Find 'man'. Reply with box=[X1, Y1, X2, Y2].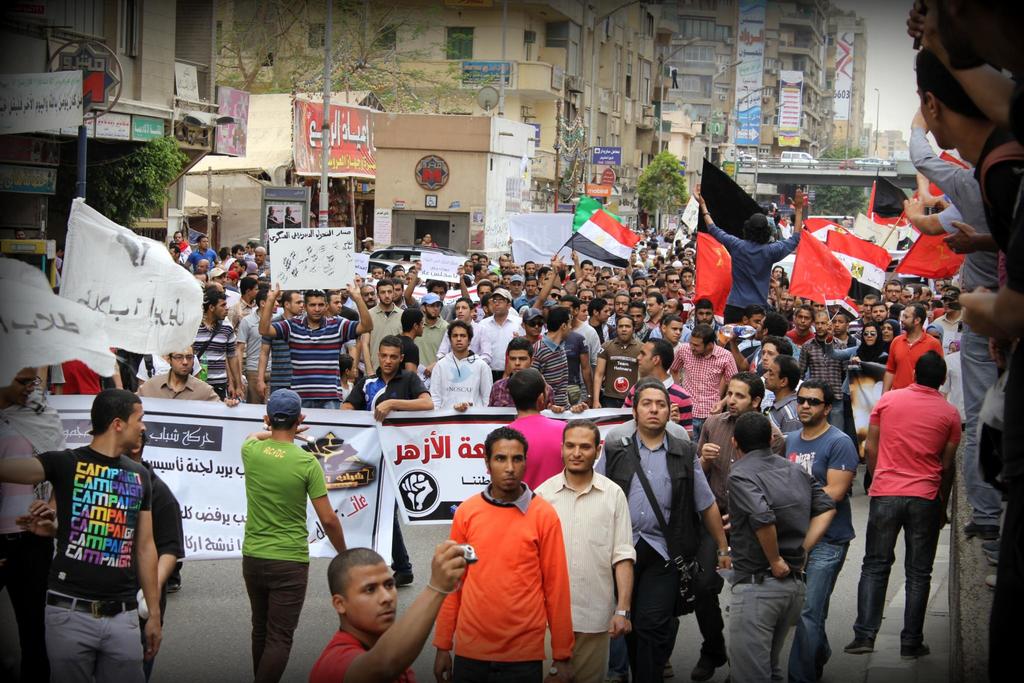
box=[726, 412, 837, 677].
